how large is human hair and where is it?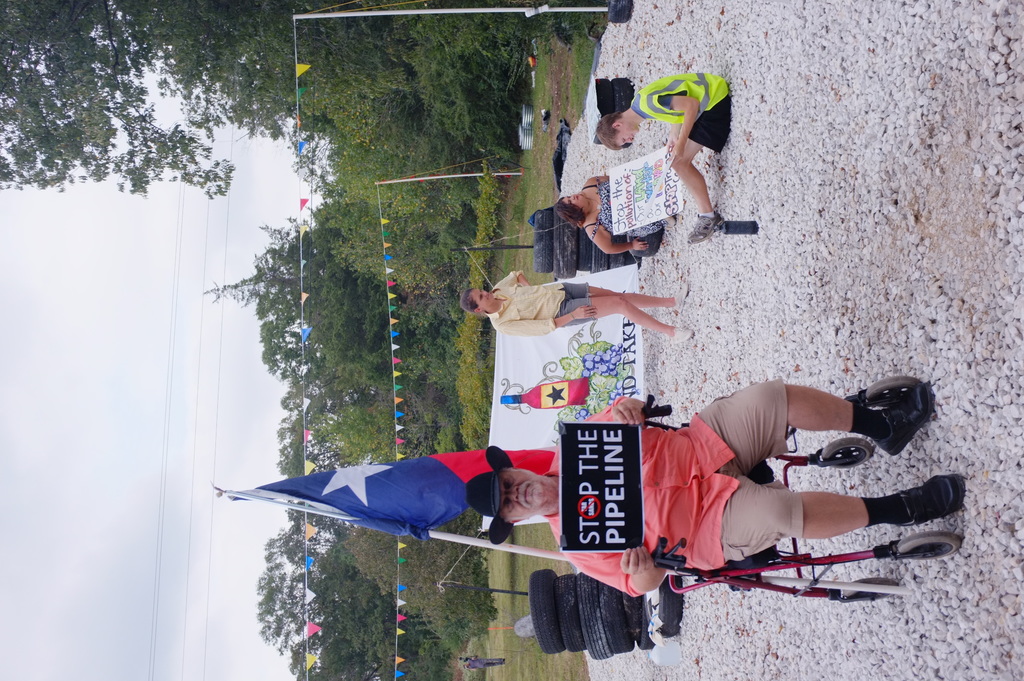
Bounding box: {"left": 459, "top": 286, "right": 480, "bottom": 314}.
